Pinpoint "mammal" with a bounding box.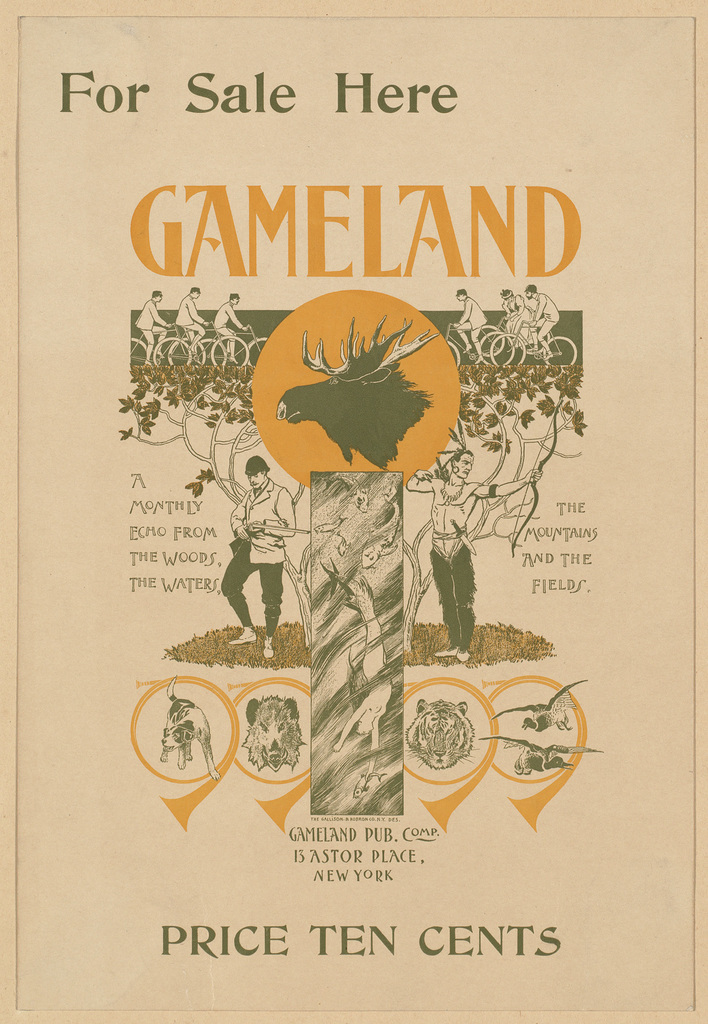
408,447,541,662.
